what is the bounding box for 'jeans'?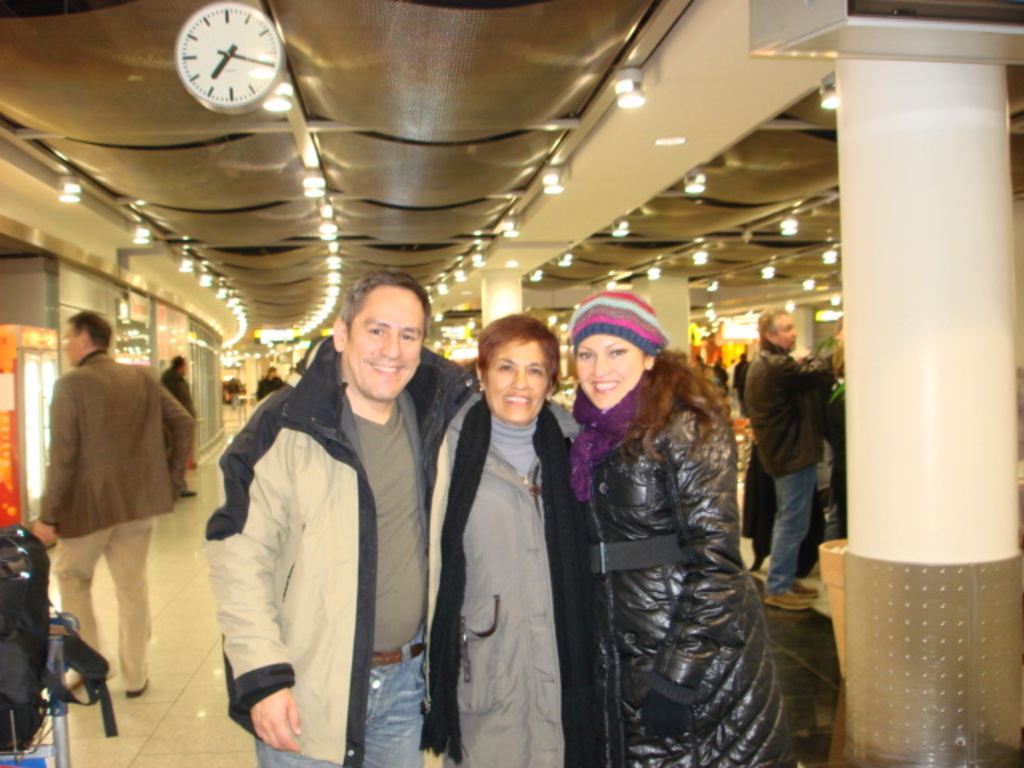
[left=256, top=627, right=427, bottom=766].
